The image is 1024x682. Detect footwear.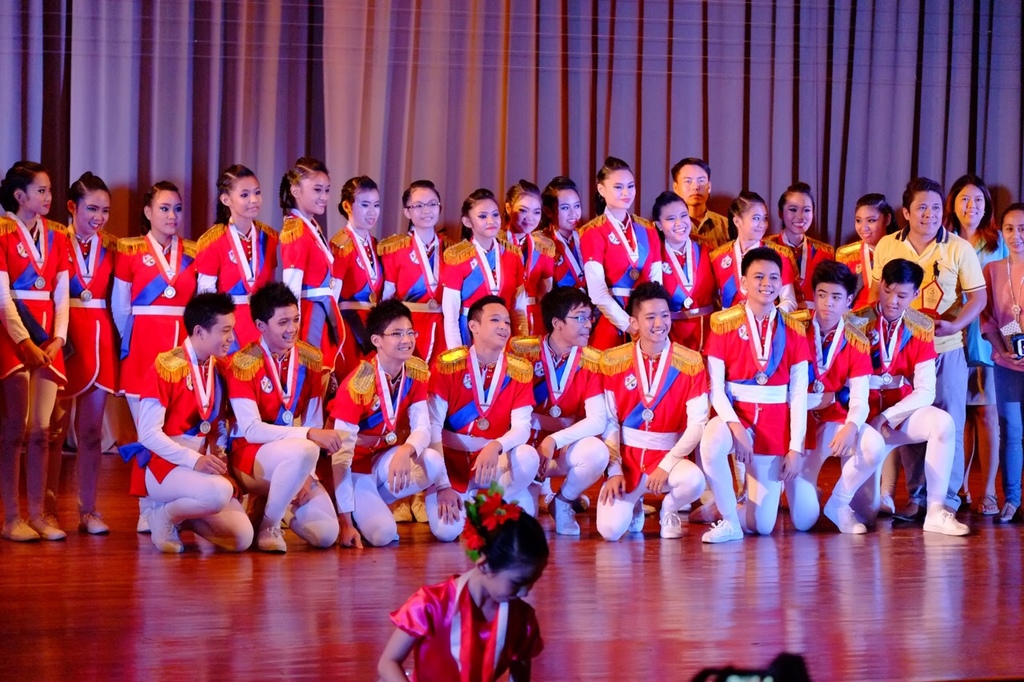
Detection: (264, 526, 288, 549).
